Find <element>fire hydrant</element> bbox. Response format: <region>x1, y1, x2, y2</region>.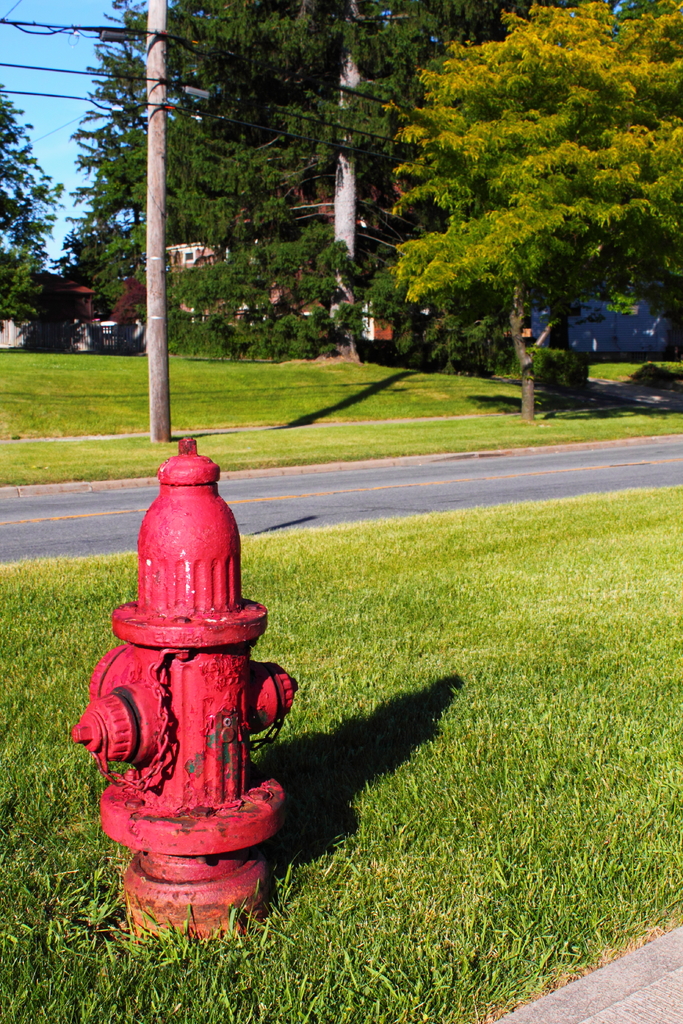
<region>74, 440, 293, 936</region>.
